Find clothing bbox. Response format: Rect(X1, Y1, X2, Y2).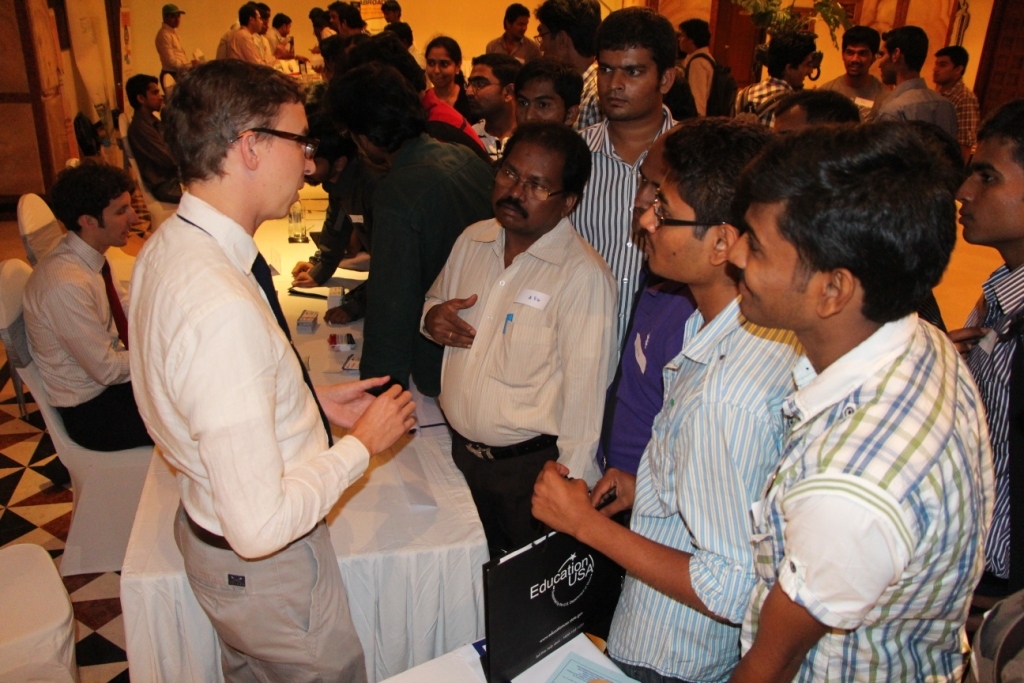
Rect(156, 22, 185, 78).
